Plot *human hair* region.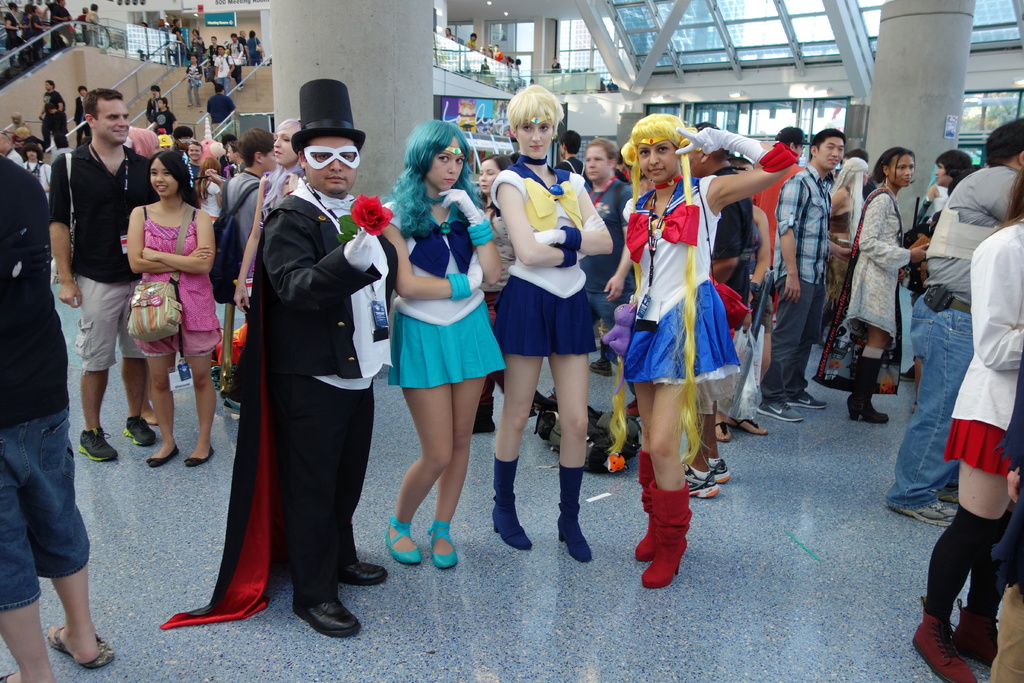
Plotted at [left=300, top=140, right=358, bottom=162].
